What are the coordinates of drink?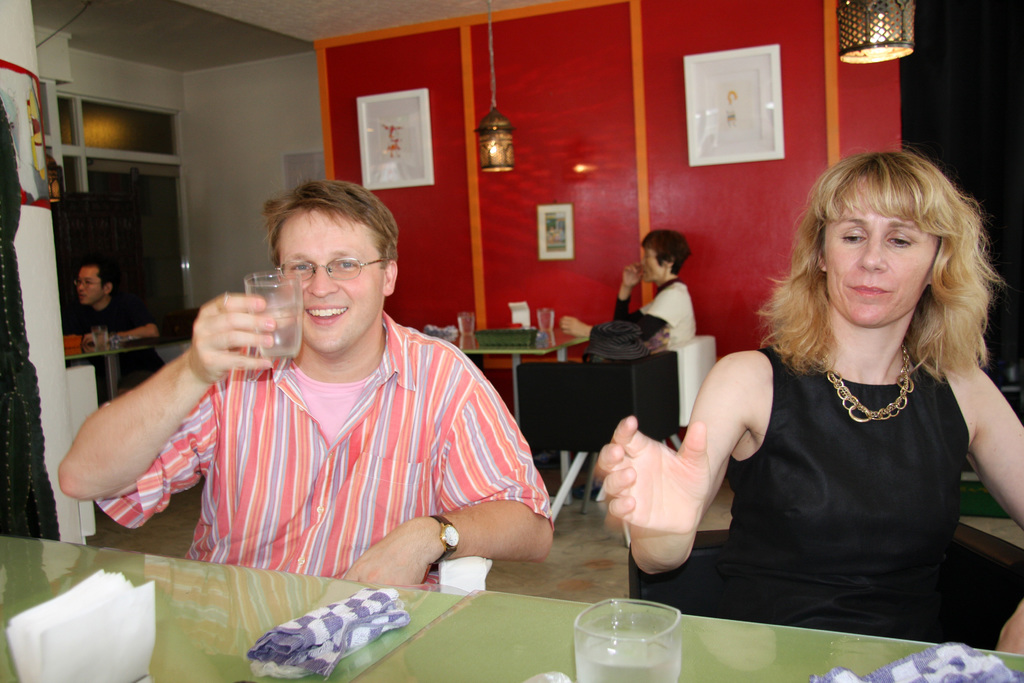
575, 594, 662, 679.
